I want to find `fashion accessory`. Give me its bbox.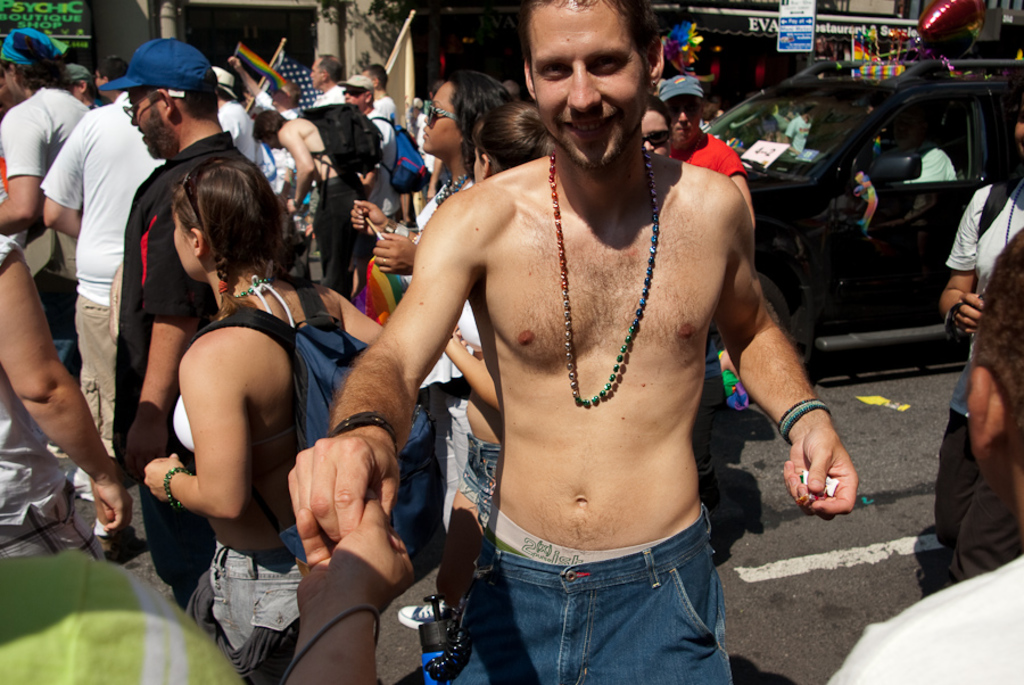
212/65/242/102.
